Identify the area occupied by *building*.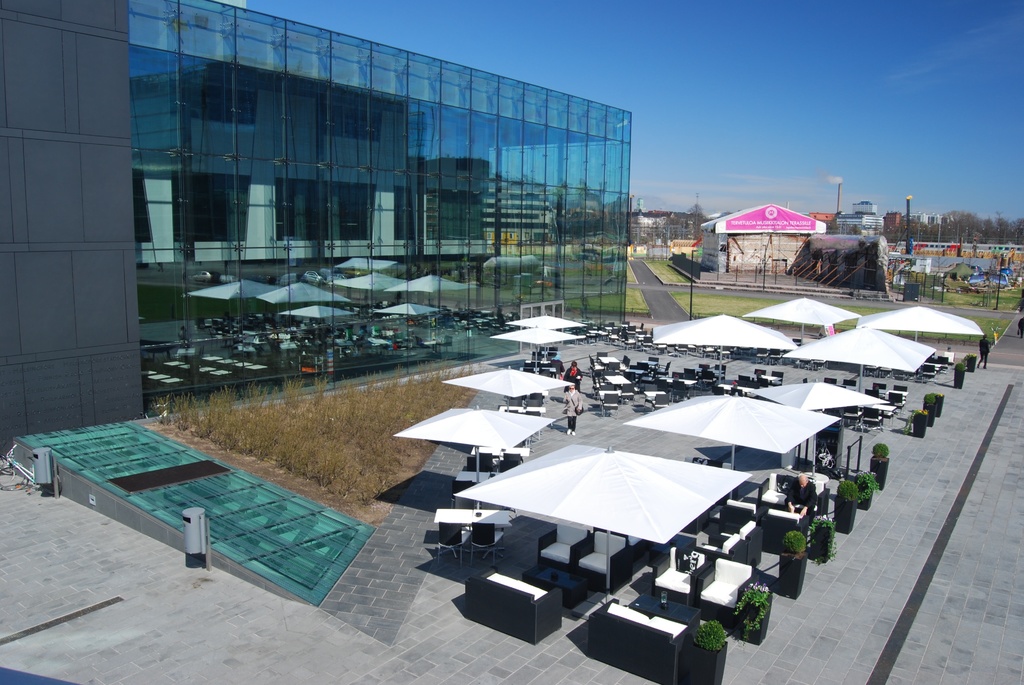
Area: 0:0:635:461.
